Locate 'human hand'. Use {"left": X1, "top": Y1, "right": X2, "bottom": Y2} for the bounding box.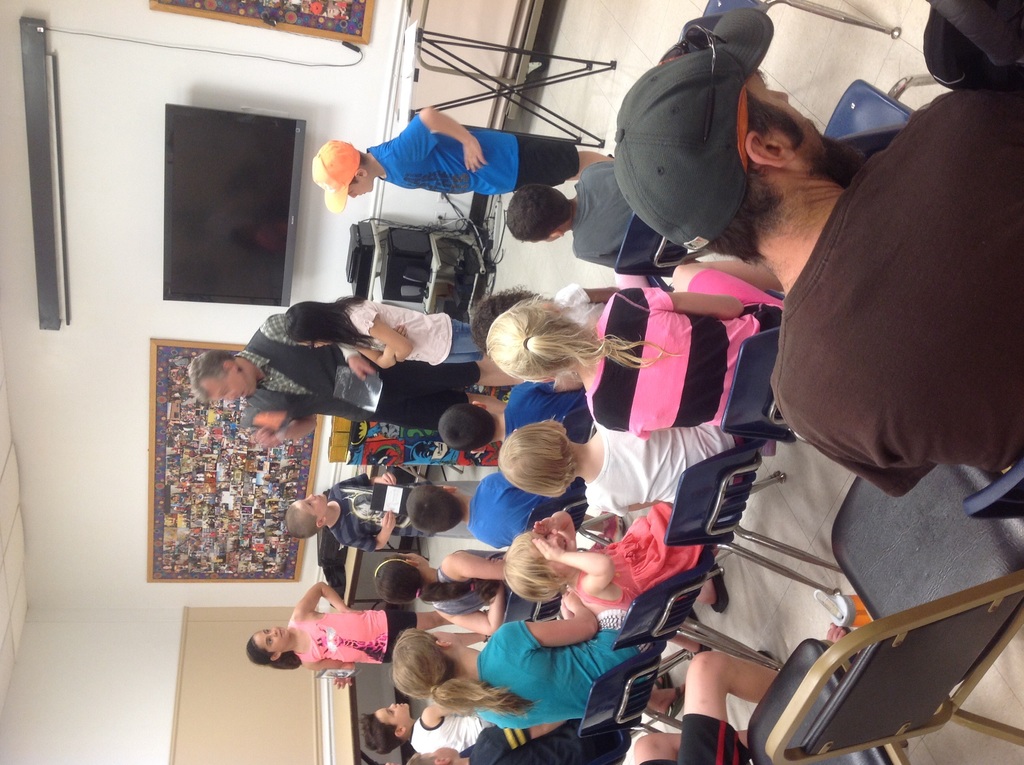
{"left": 386, "top": 321, "right": 410, "bottom": 355}.
